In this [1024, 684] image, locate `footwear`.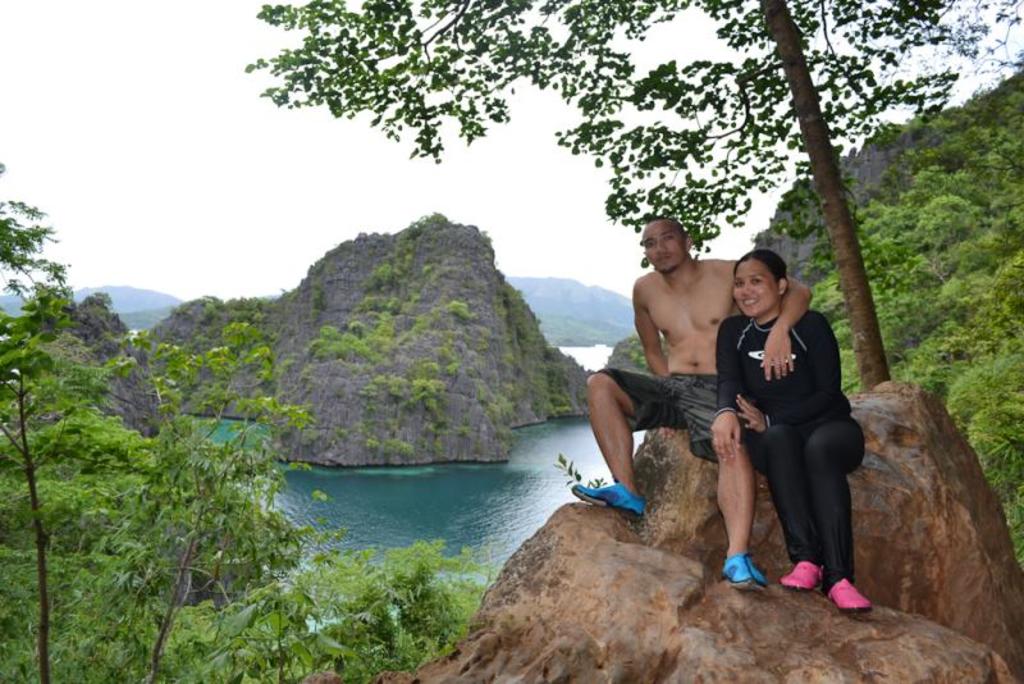
Bounding box: (829, 575, 870, 614).
